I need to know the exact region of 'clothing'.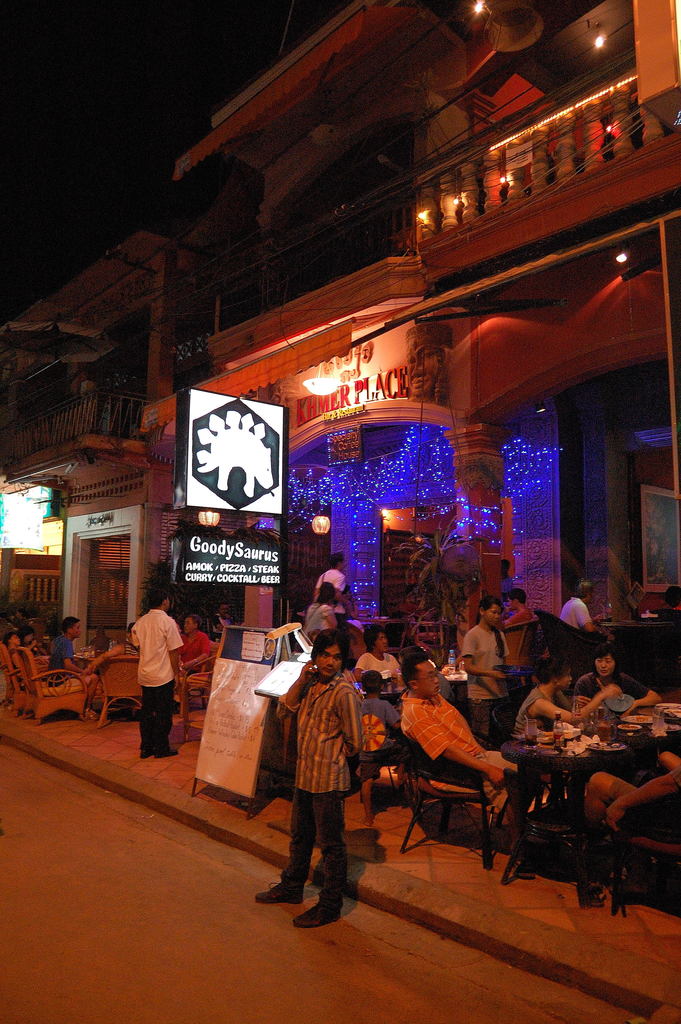
Region: <region>136, 608, 173, 684</region>.
